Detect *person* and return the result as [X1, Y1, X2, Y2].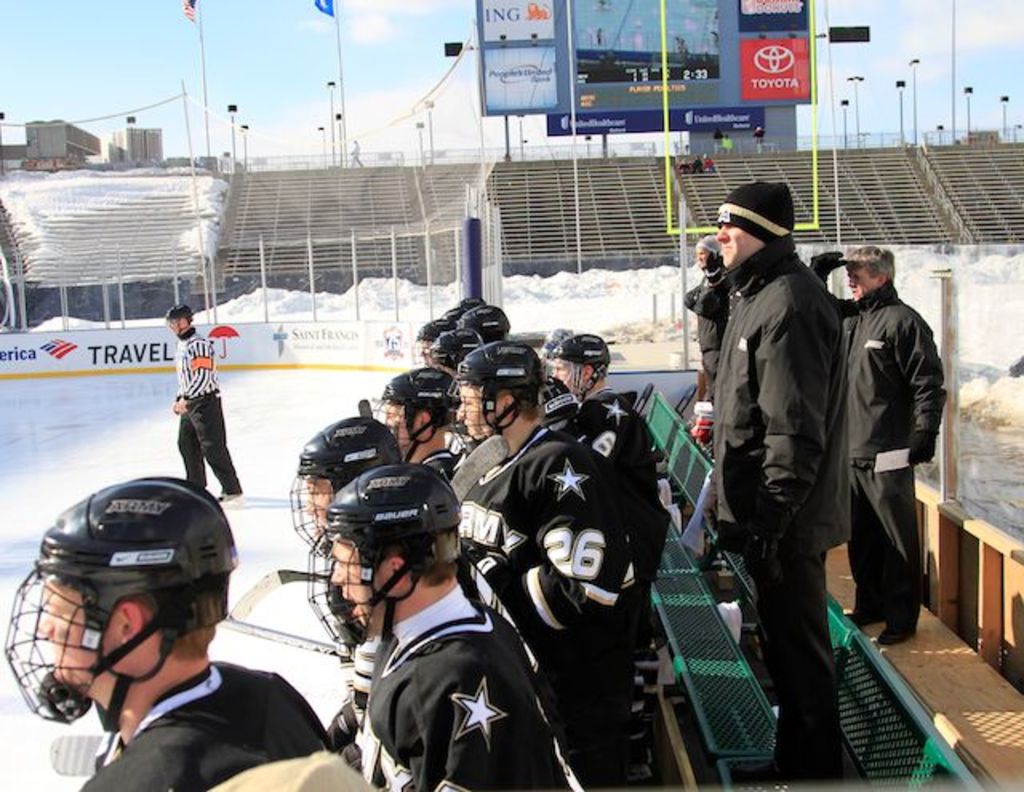
[710, 154, 883, 738].
